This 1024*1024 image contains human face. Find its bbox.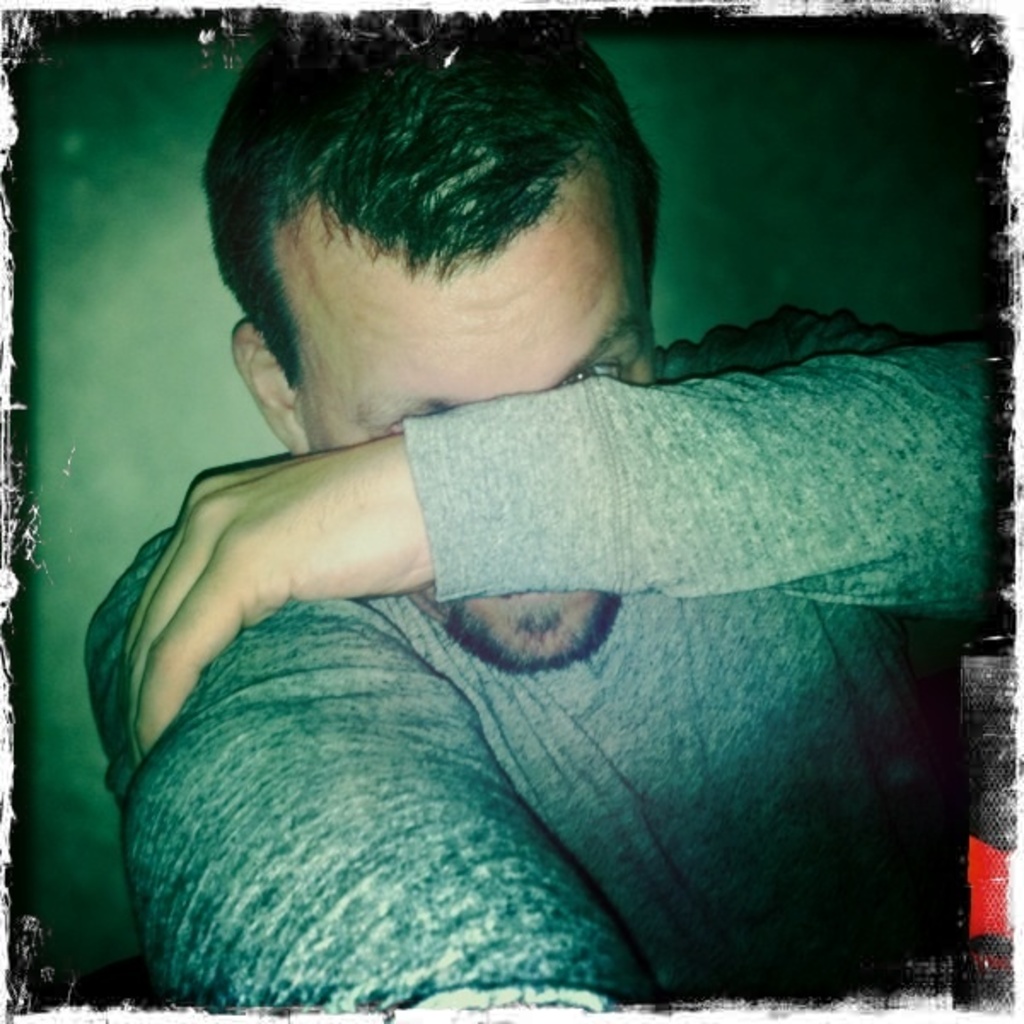
[300, 138, 657, 669].
